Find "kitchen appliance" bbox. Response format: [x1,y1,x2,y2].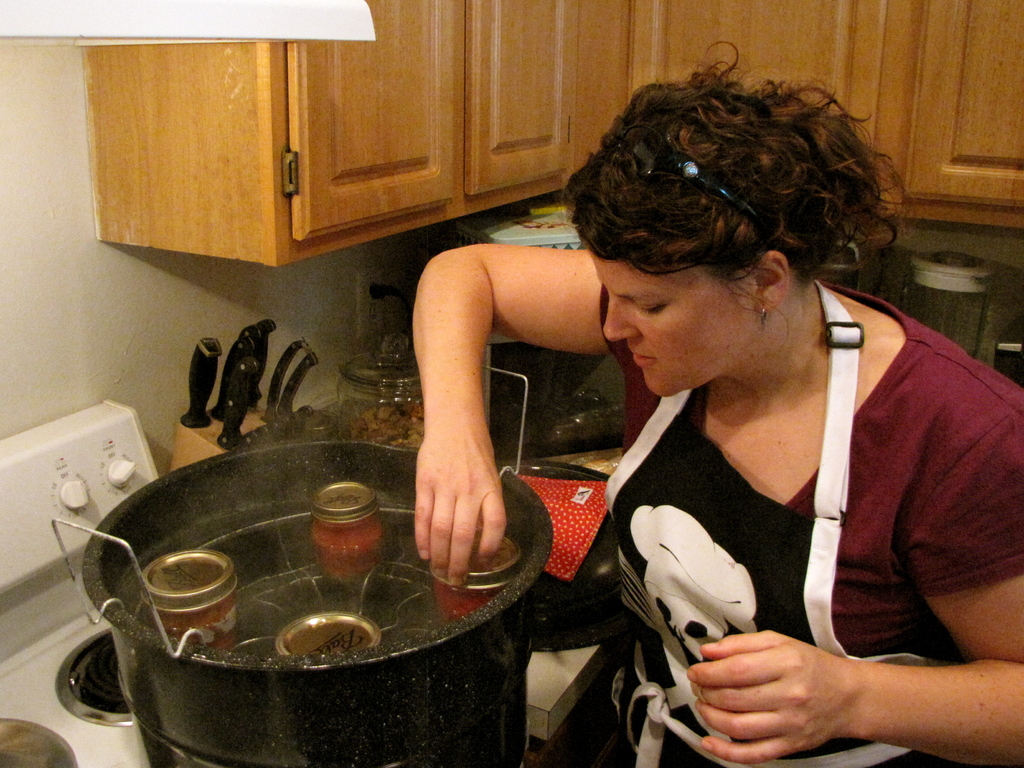
[52,441,555,765].
